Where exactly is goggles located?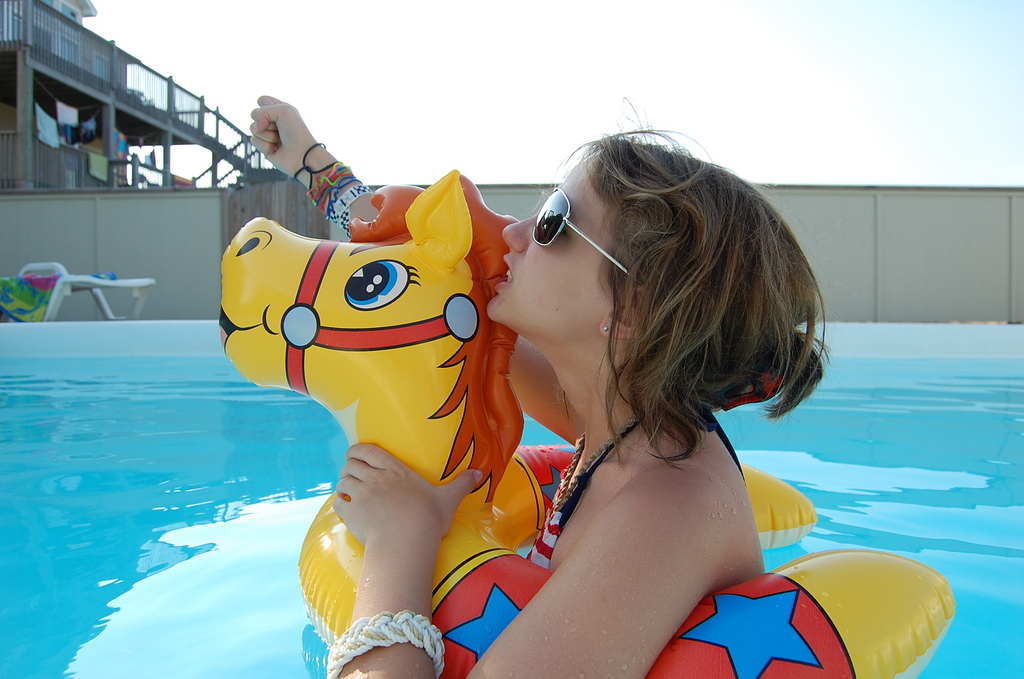
Its bounding box is x1=523 y1=182 x2=608 y2=260.
